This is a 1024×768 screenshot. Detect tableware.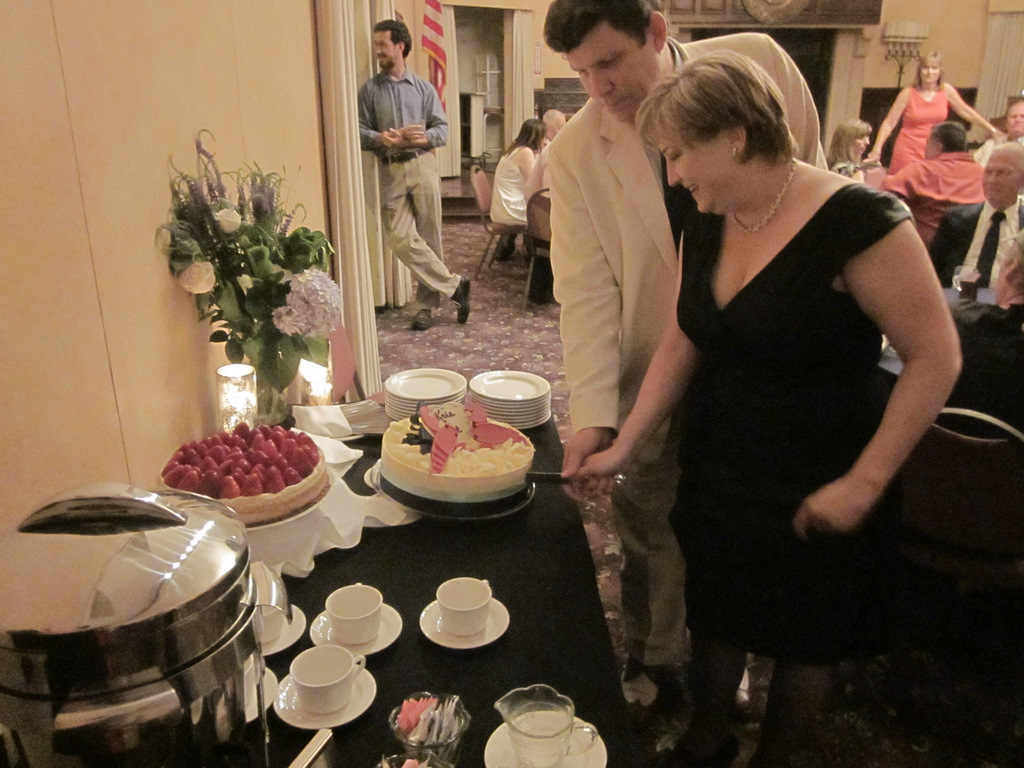
l=498, t=686, r=592, b=767.
